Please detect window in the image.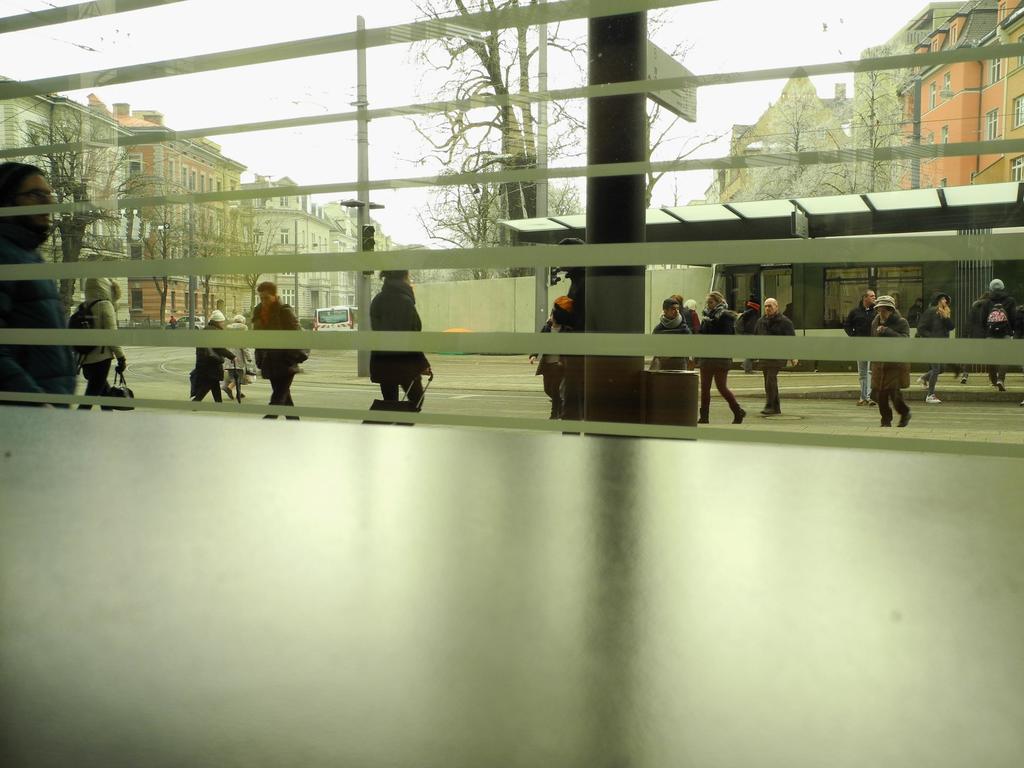
pyautogui.locateOnScreen(280, 196, 290, 209).
